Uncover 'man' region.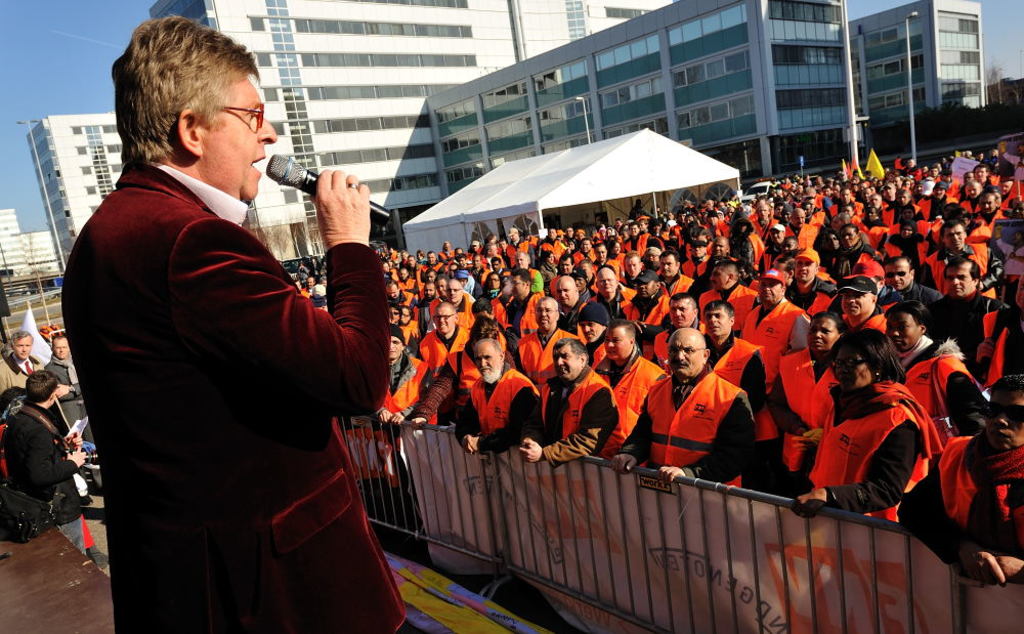
Uncovered: (447,331,534,452).
